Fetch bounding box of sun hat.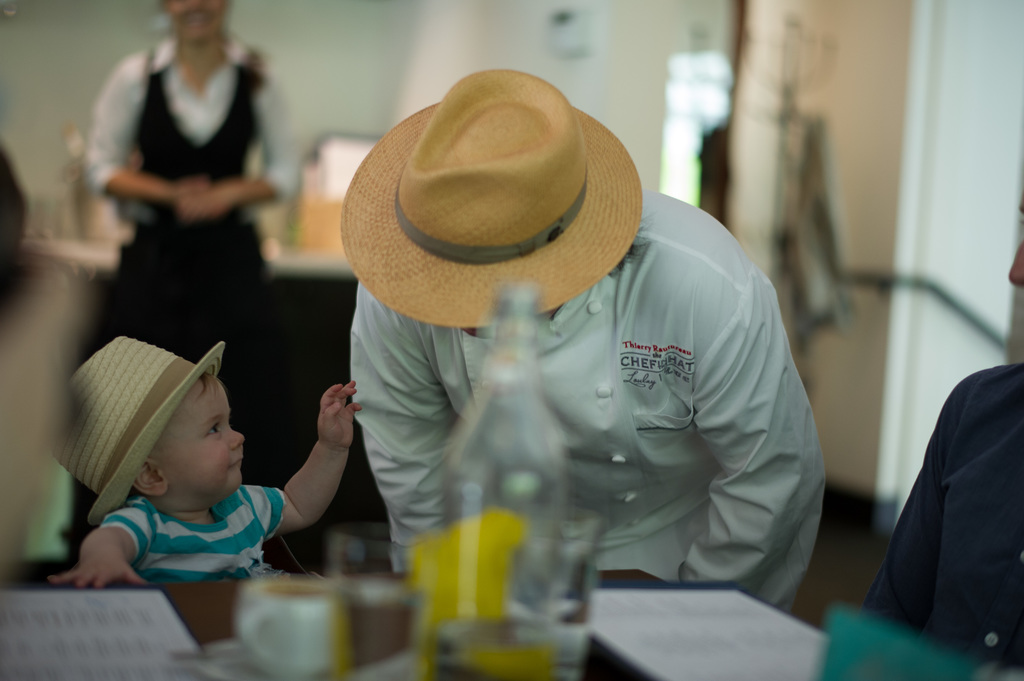
Bbox: 71:338:226:528.
